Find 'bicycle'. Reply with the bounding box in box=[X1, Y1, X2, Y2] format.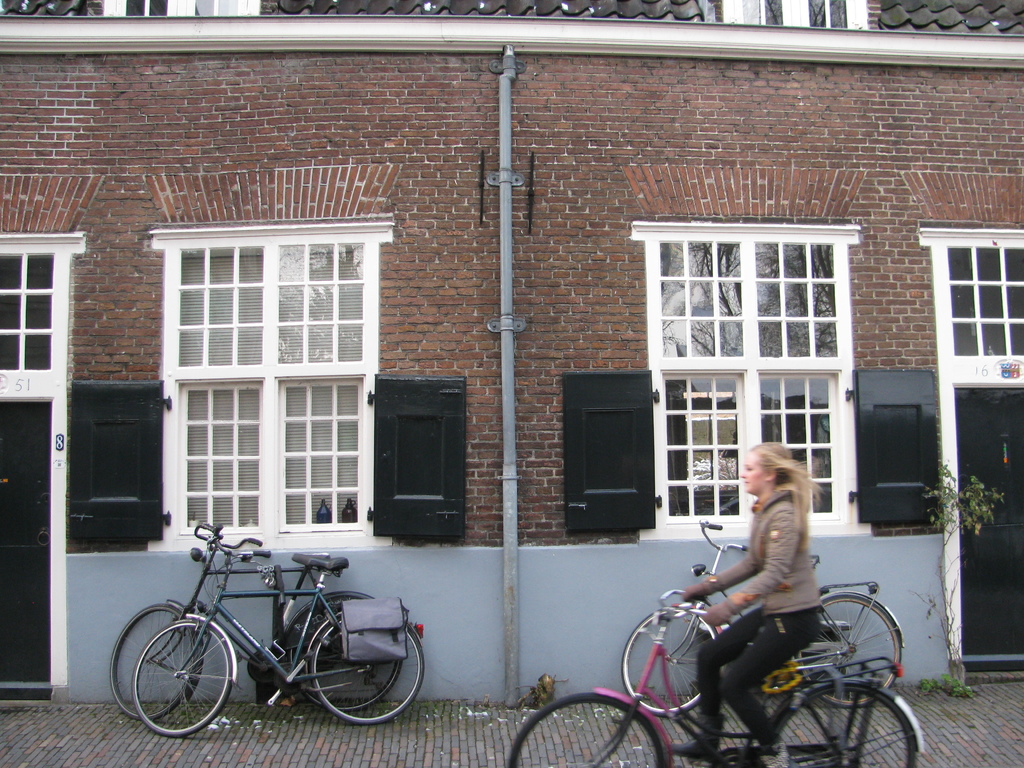
box=[110, 522, 405, 721].
